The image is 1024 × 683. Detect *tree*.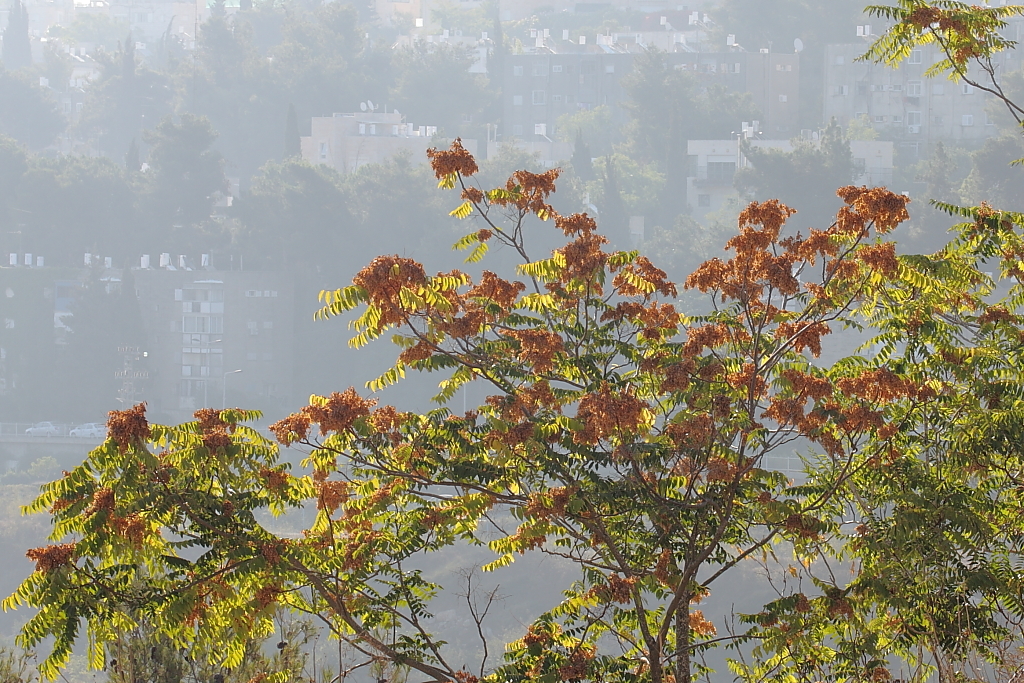
Detection: left=73, top=282, right=118, bottom=412.
